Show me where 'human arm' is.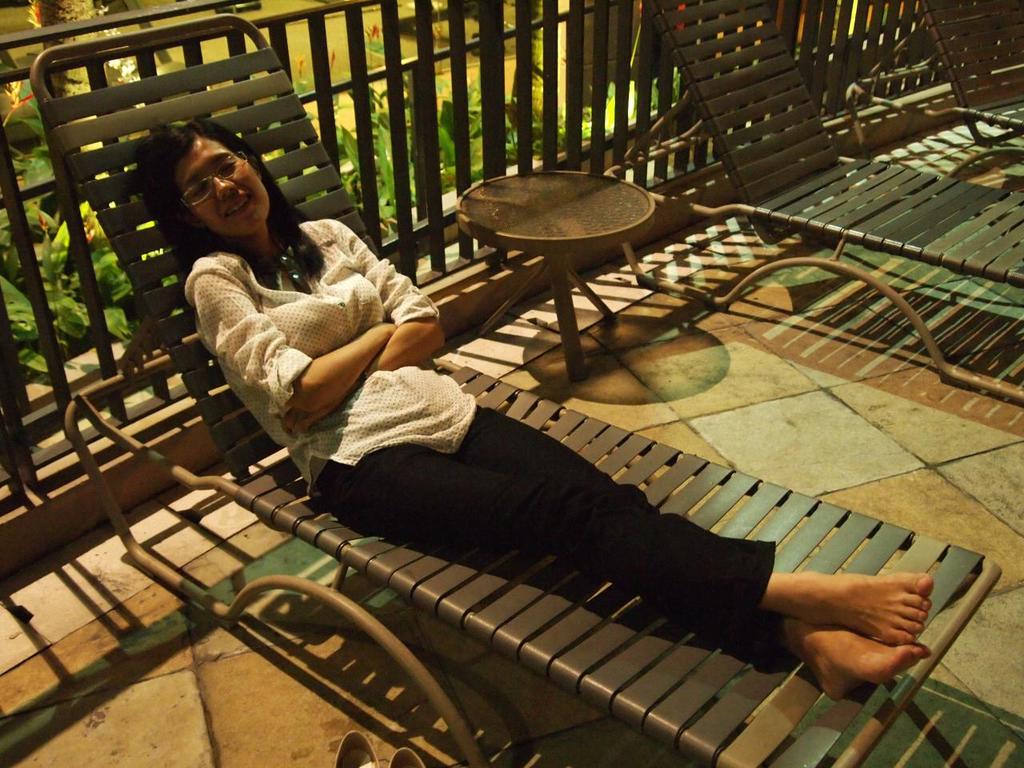
'human arm' is at Rect(278, 214, 446, 438).
